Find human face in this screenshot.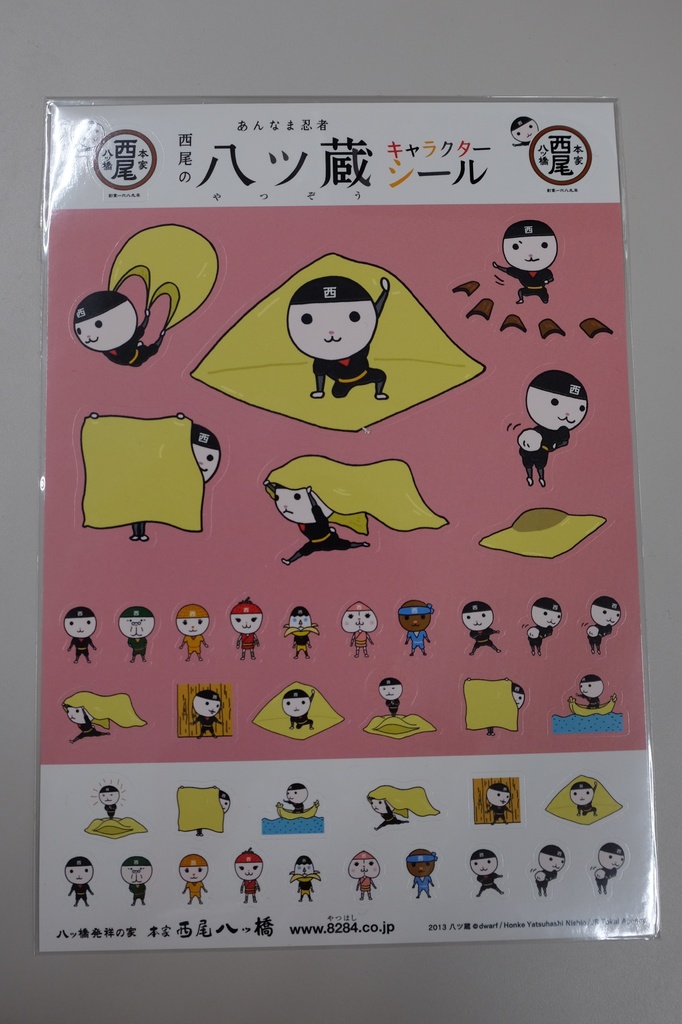
The bounding box for human face is (x1=74, y1=299, x2=137, y2=349).
